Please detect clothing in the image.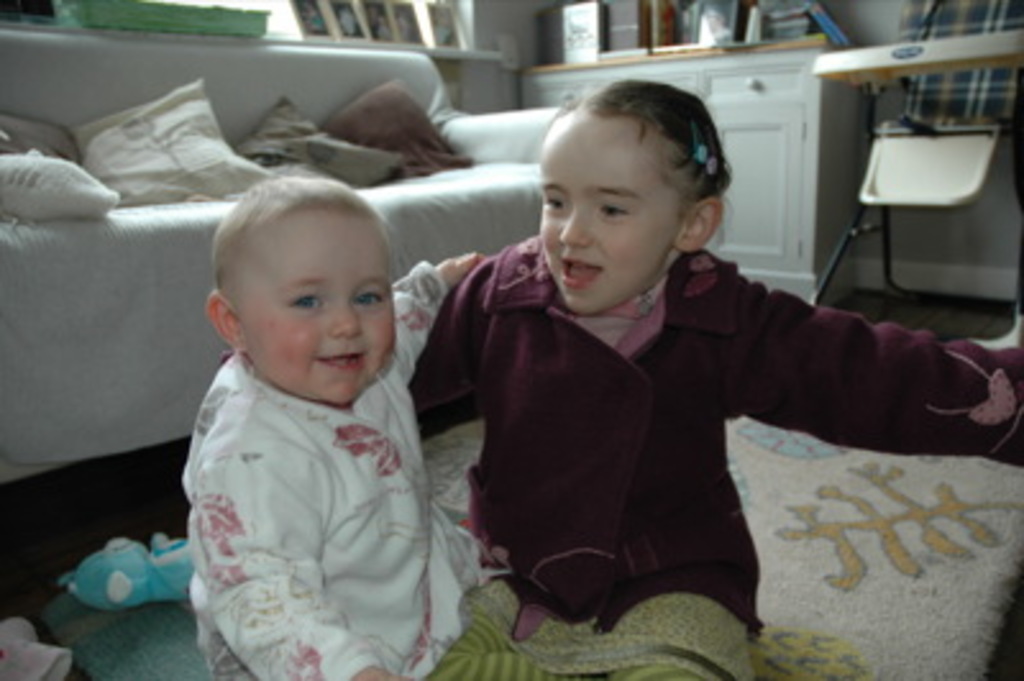
[184,238,494,678].
